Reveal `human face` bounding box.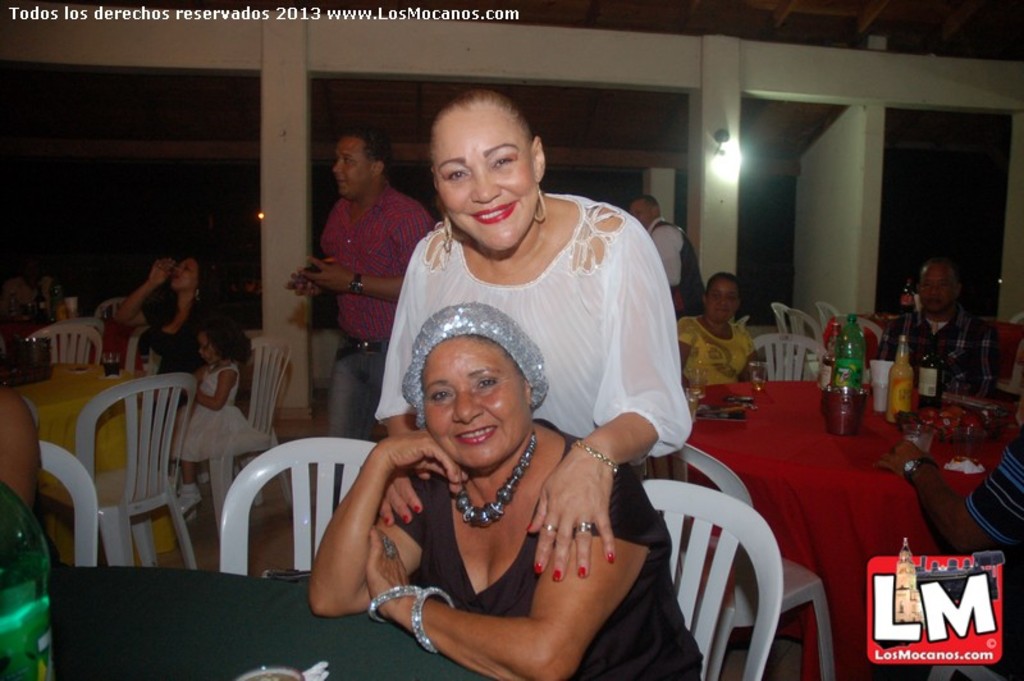
Revealed: BBox(430, 104, 538, 252).
